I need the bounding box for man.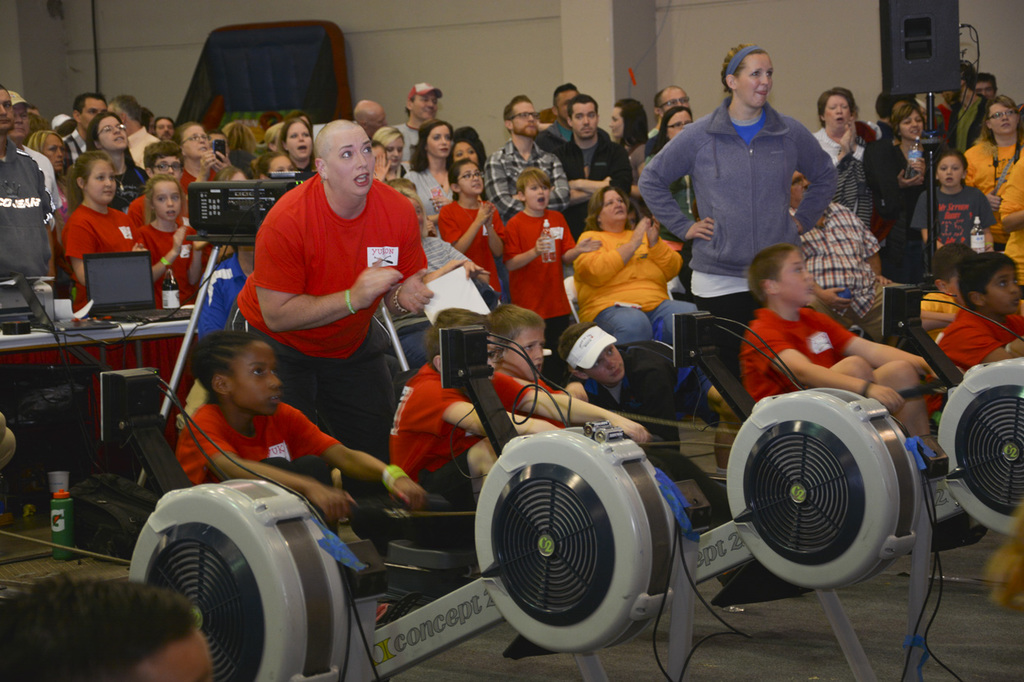
Here it is: x1=61, y1=92, x2=108, y2=167.
